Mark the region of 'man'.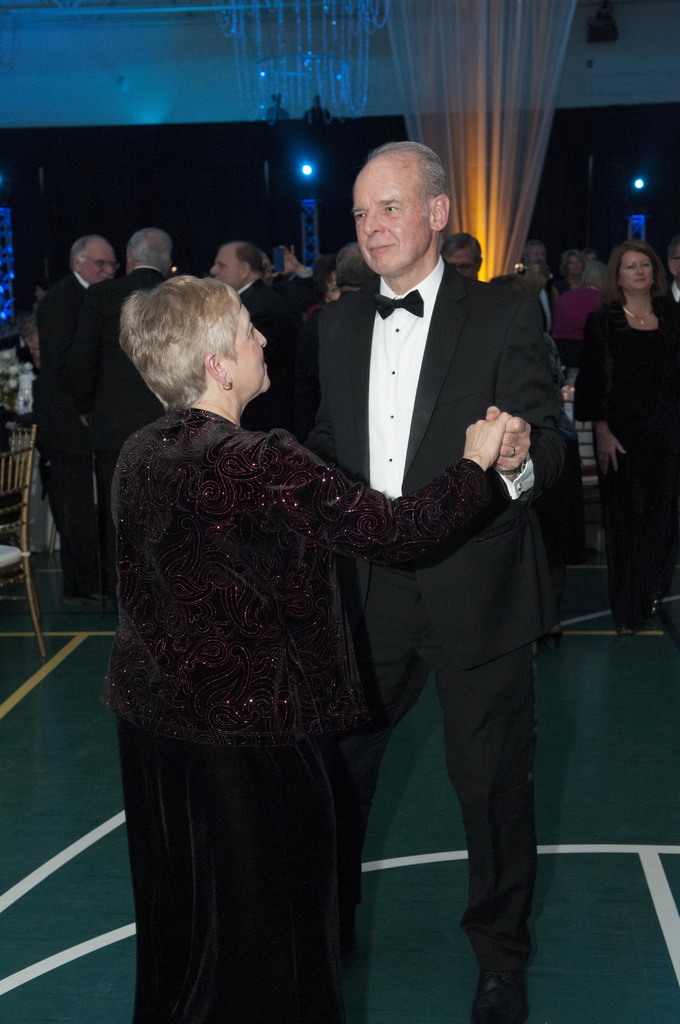
Region: left=302, top=246, right=378, bottom=436.
